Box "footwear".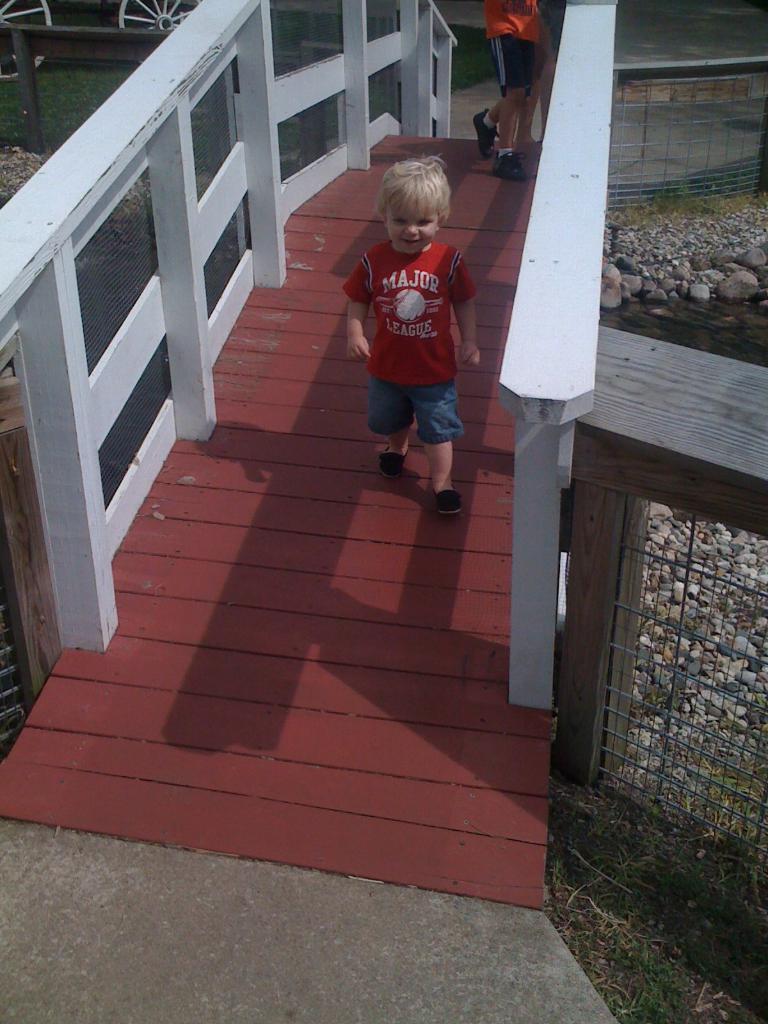
select_region(422, 486, 466, 521).
